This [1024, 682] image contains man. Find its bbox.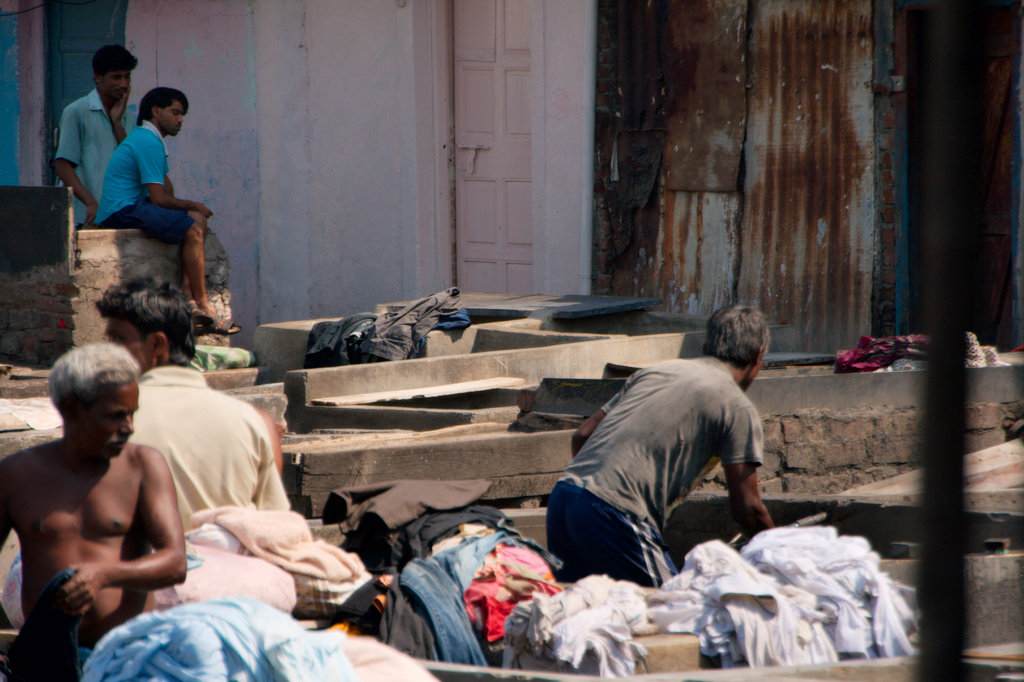
<box>0,276,295,631</box>.
